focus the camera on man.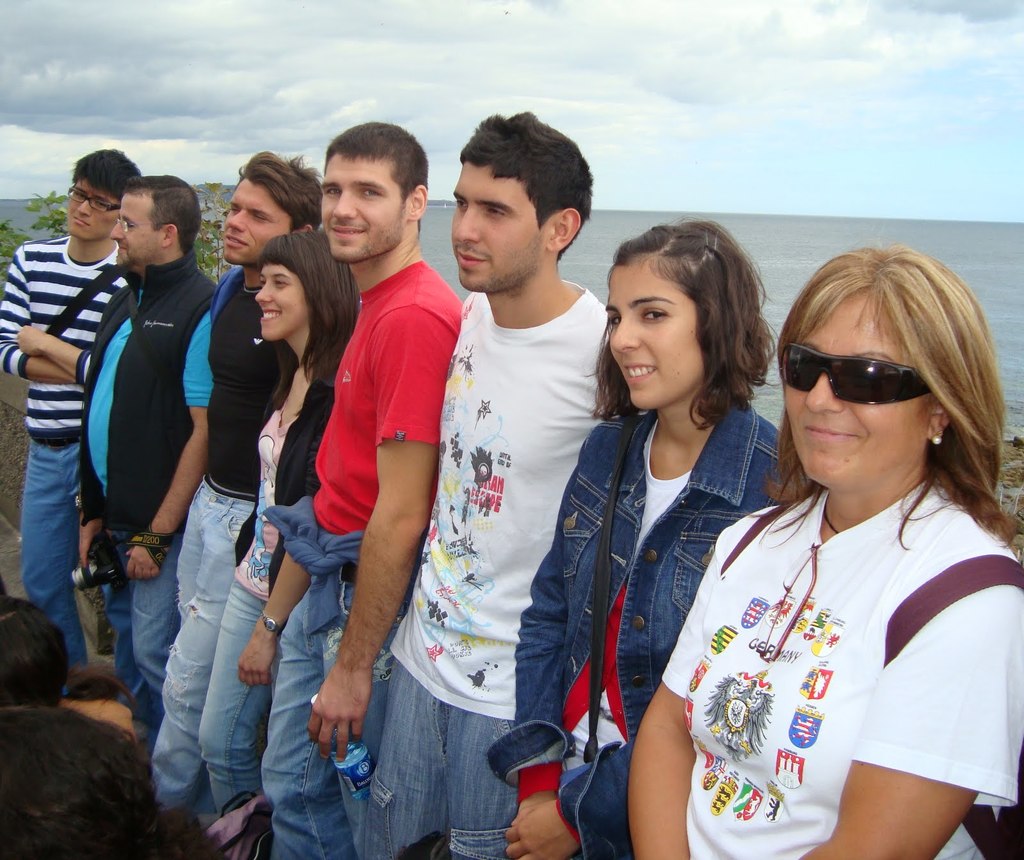
Focus region: bbox(76, 171, 217, 742).
